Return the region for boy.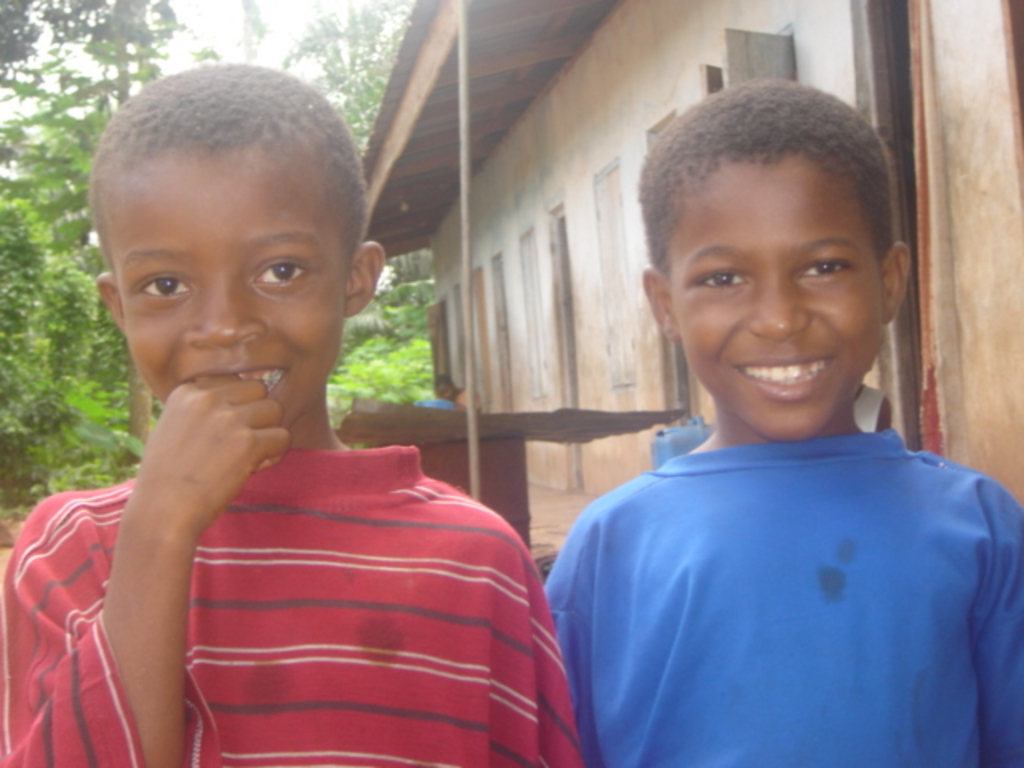
l=0, t=58, r=586, b=766.
